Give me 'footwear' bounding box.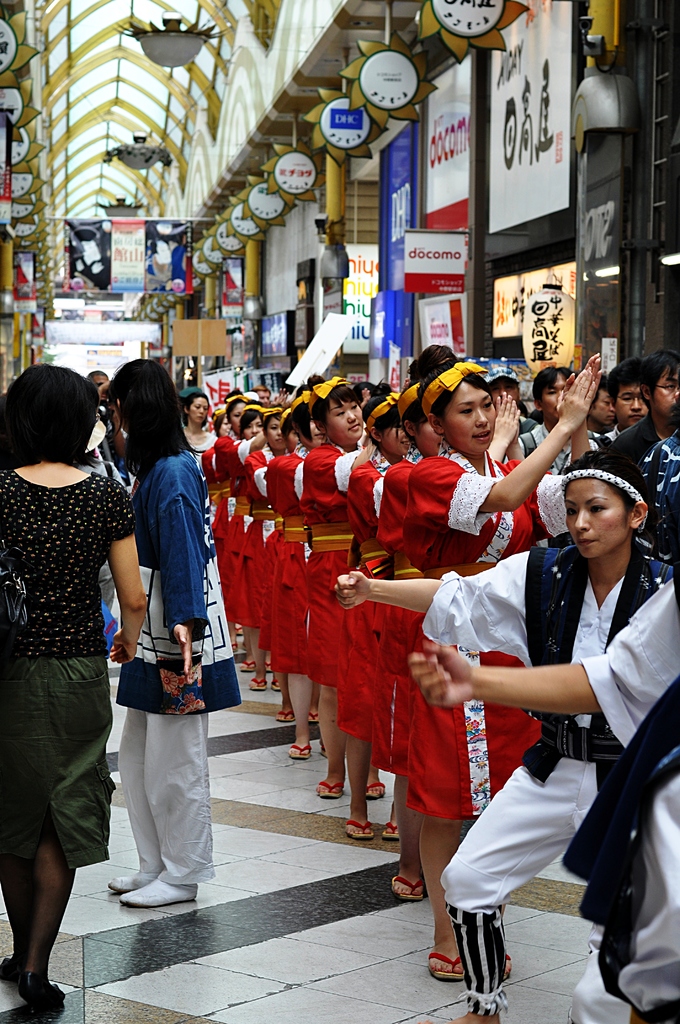
309:707:327:728.
